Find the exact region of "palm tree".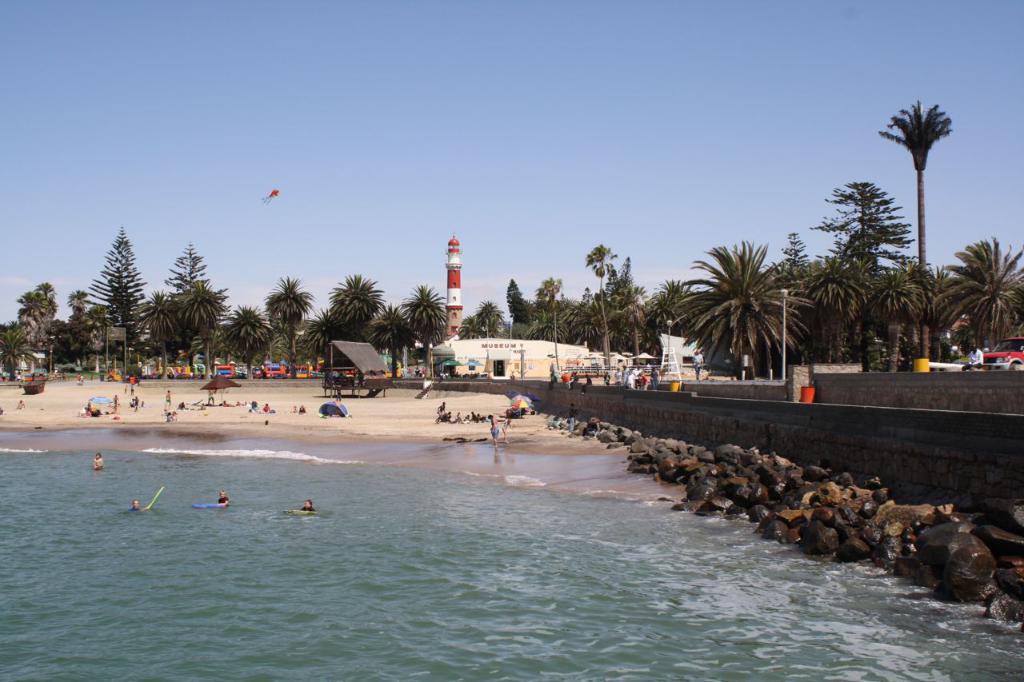
Exact region: <bbox>691, 244, 802, 388</bbox>.
